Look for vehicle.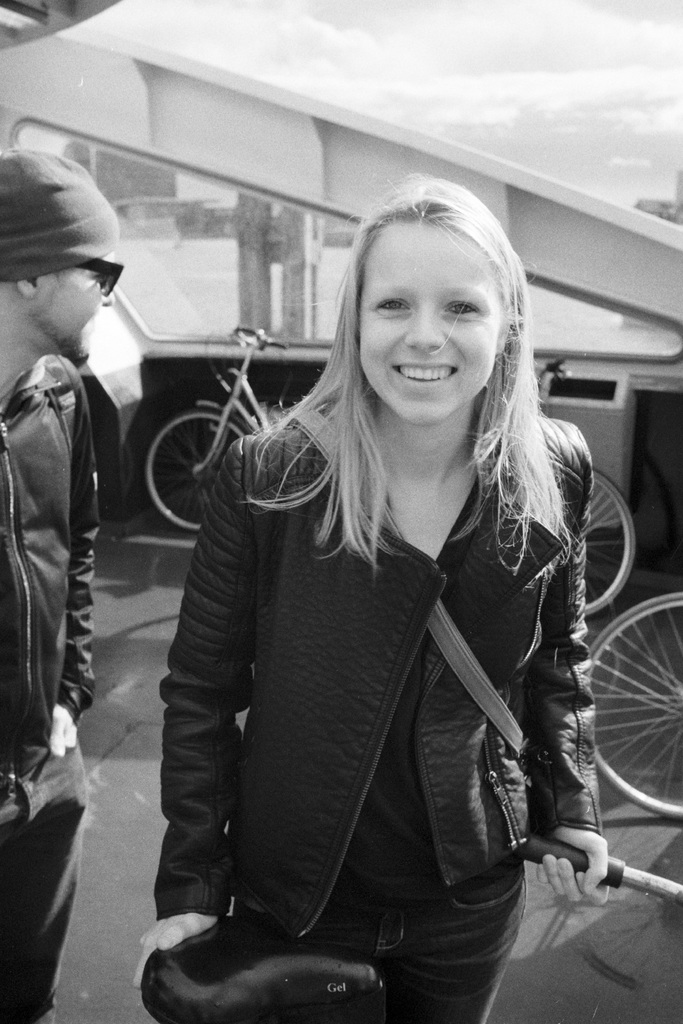
Found: (x1=533, y1=355, x2=636, y2=618).
